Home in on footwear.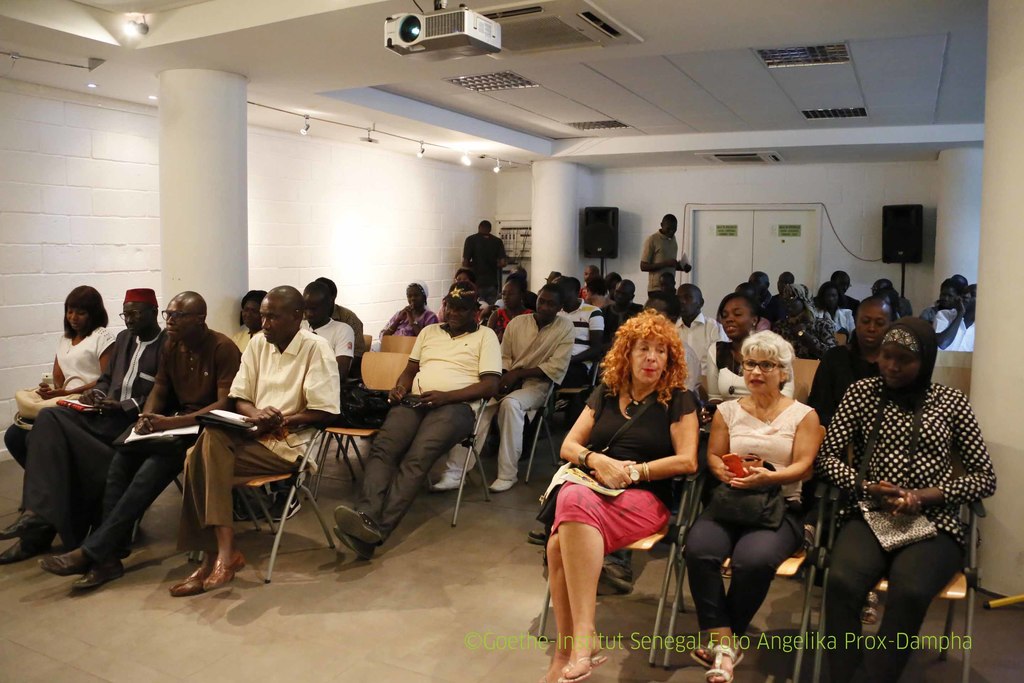
Homed in at x1=430 y1=477 x2=465 y2=492.
